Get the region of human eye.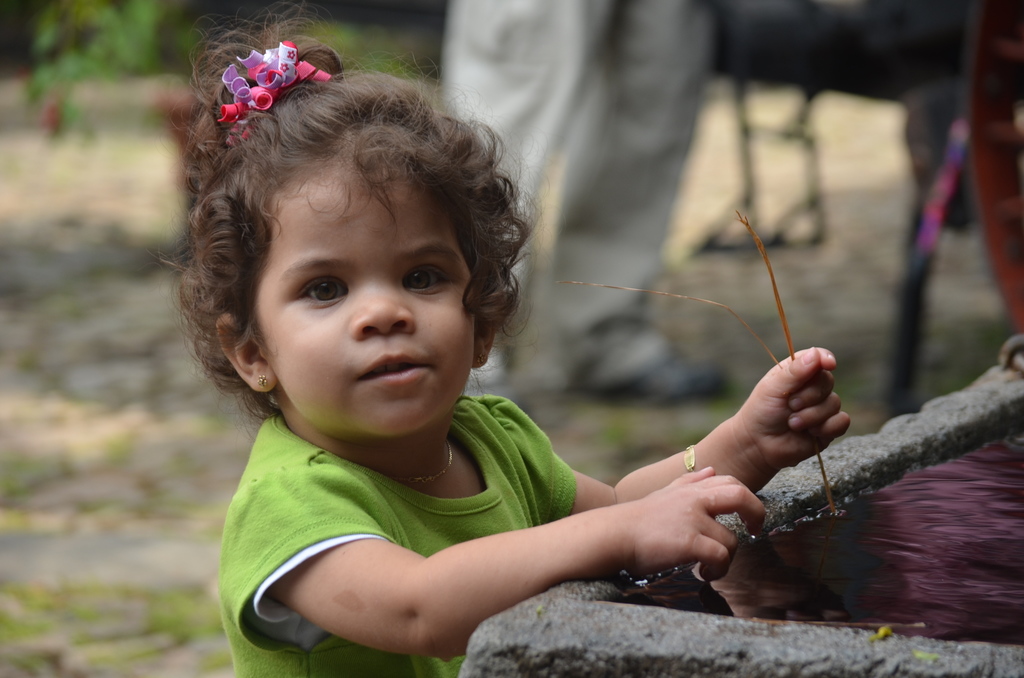
(283, 262, 359, 318).
